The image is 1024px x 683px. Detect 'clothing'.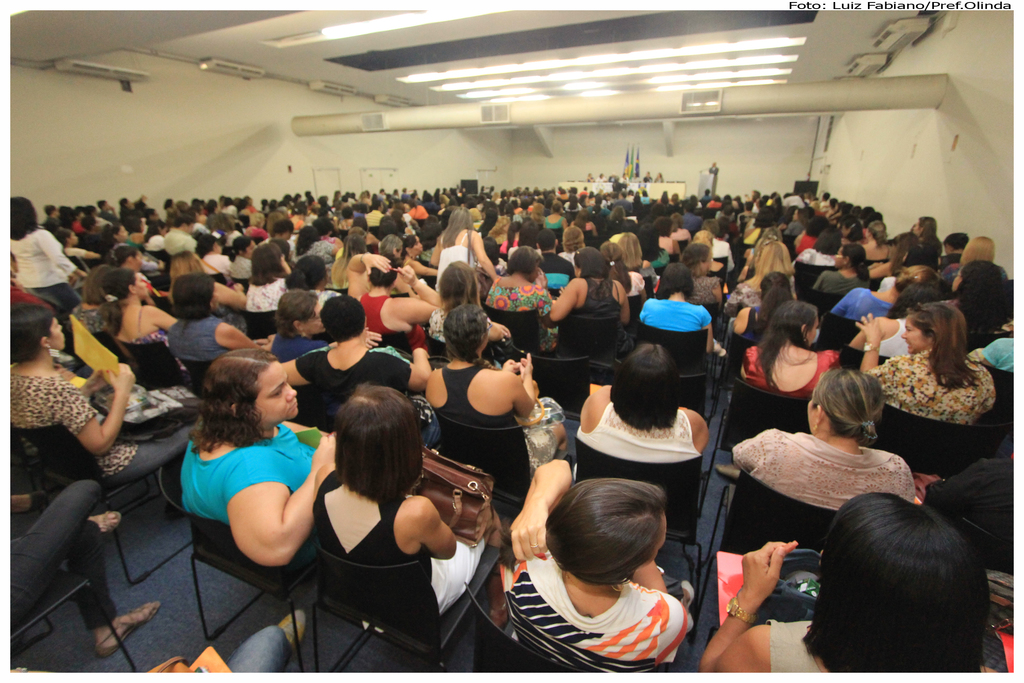
Detection: locate(6, 360, 209, 478).
